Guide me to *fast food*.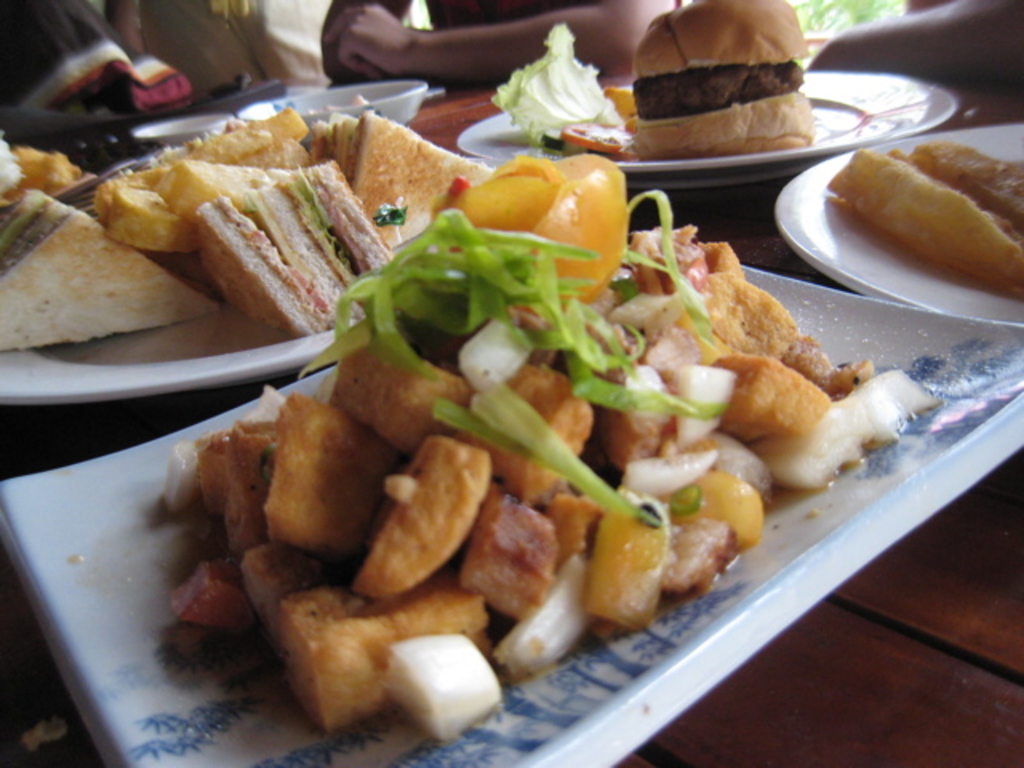
Guidance: 74,133,914,714.
